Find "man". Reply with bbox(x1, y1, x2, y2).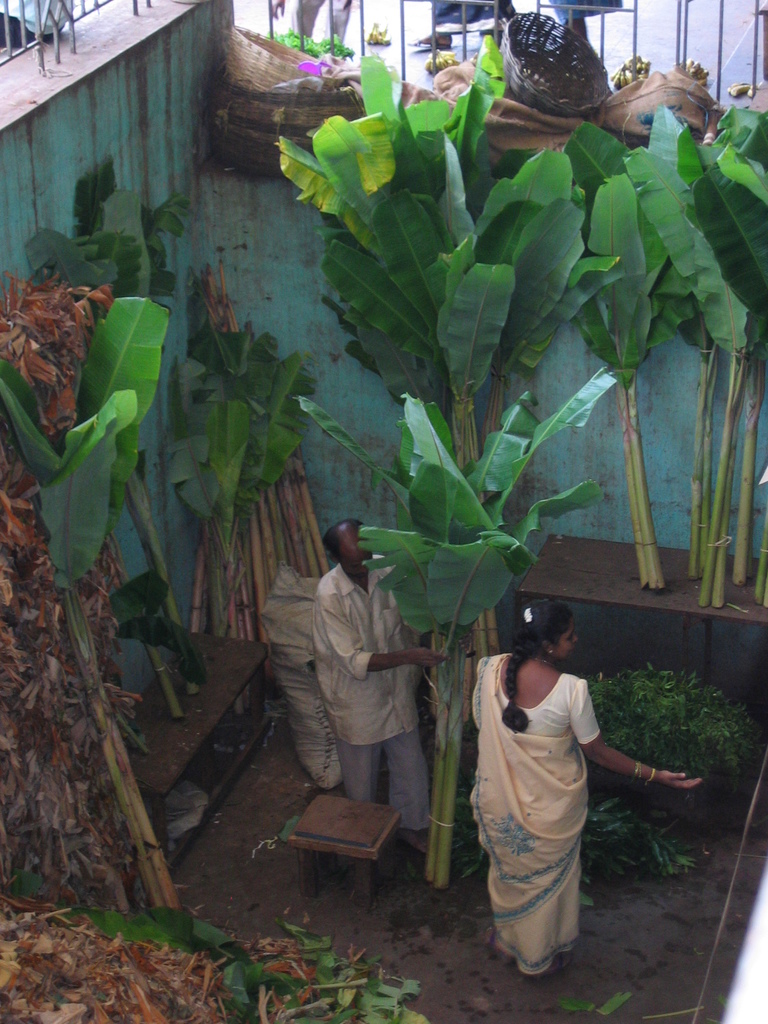
bbox(277, 506, 455, 852).
